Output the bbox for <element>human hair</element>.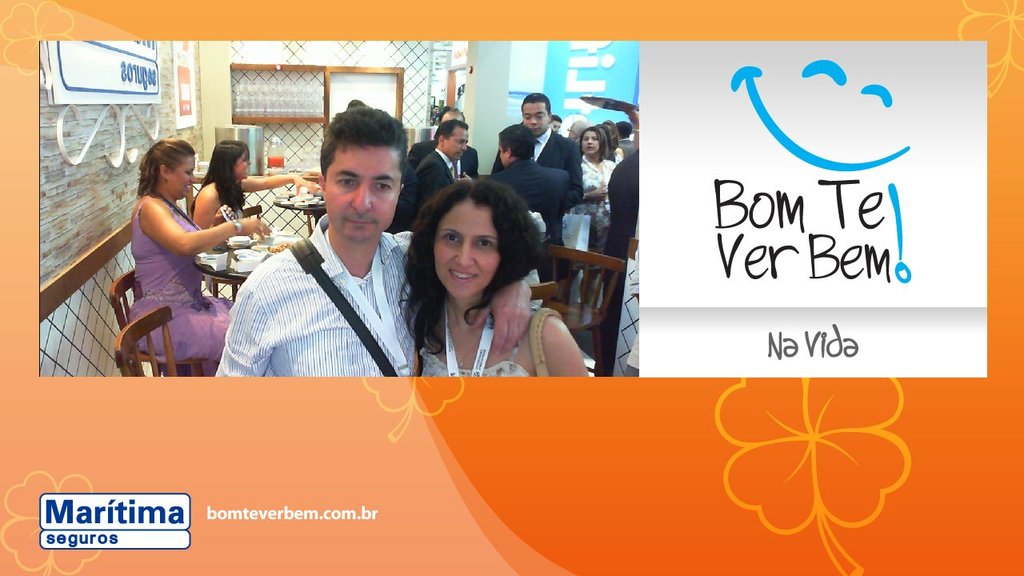
rect(138, 136, 196, 194).
